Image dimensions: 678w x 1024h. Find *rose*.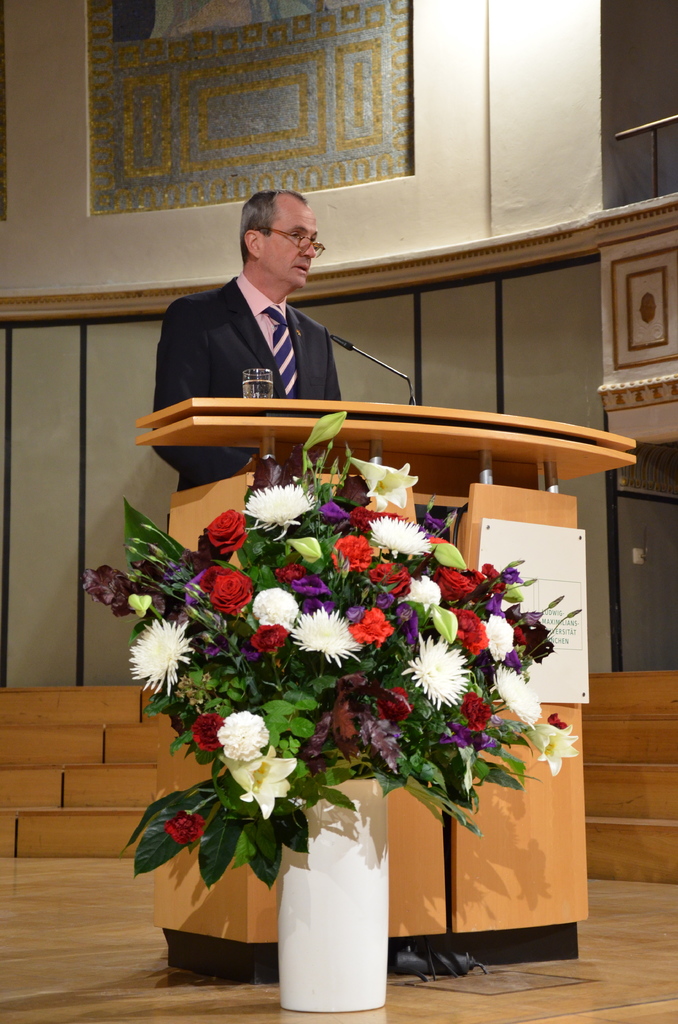
detection(365, 561, 410, 594).
